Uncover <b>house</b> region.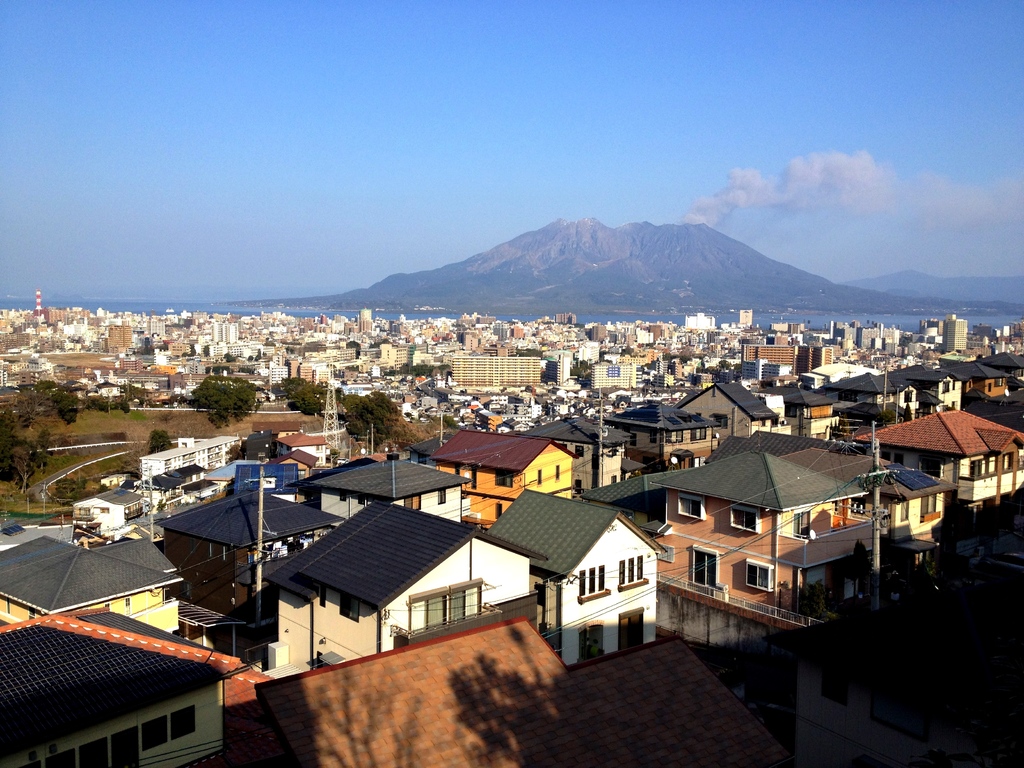
Uncovered: <bbox>154, 473, 322, 618</bbox>.
